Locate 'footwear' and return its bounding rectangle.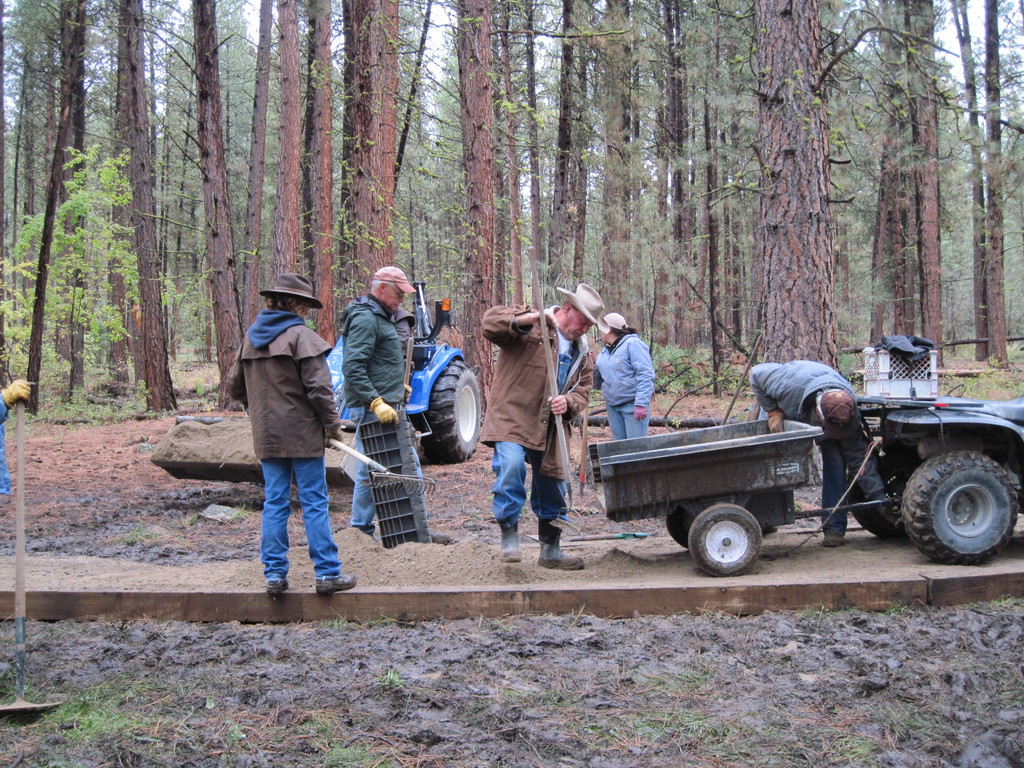
bbox(822, 532, 842, 547).
